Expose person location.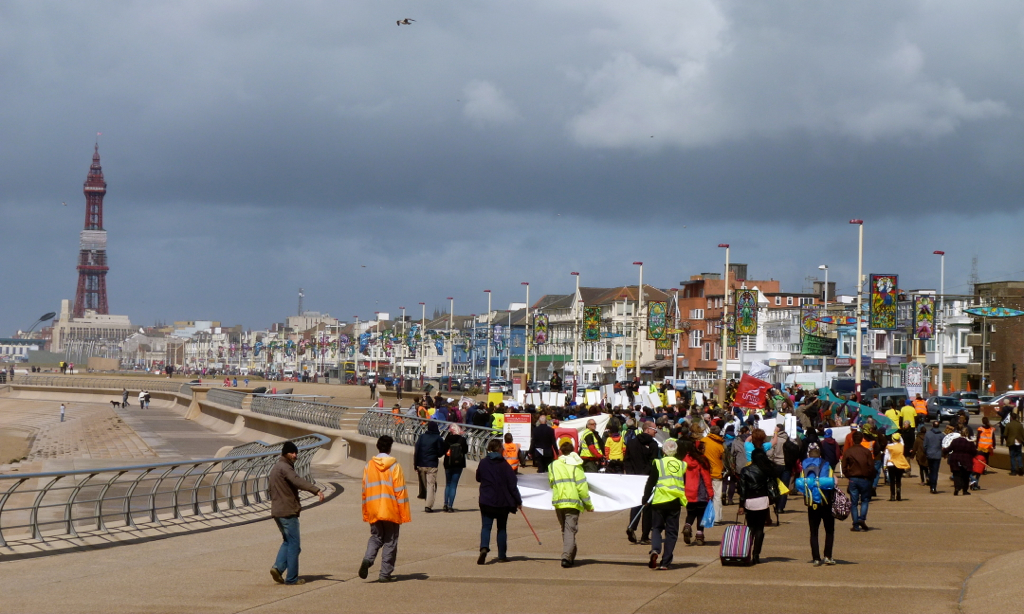
Exposed at select_region(146, 392, 147, 408).
